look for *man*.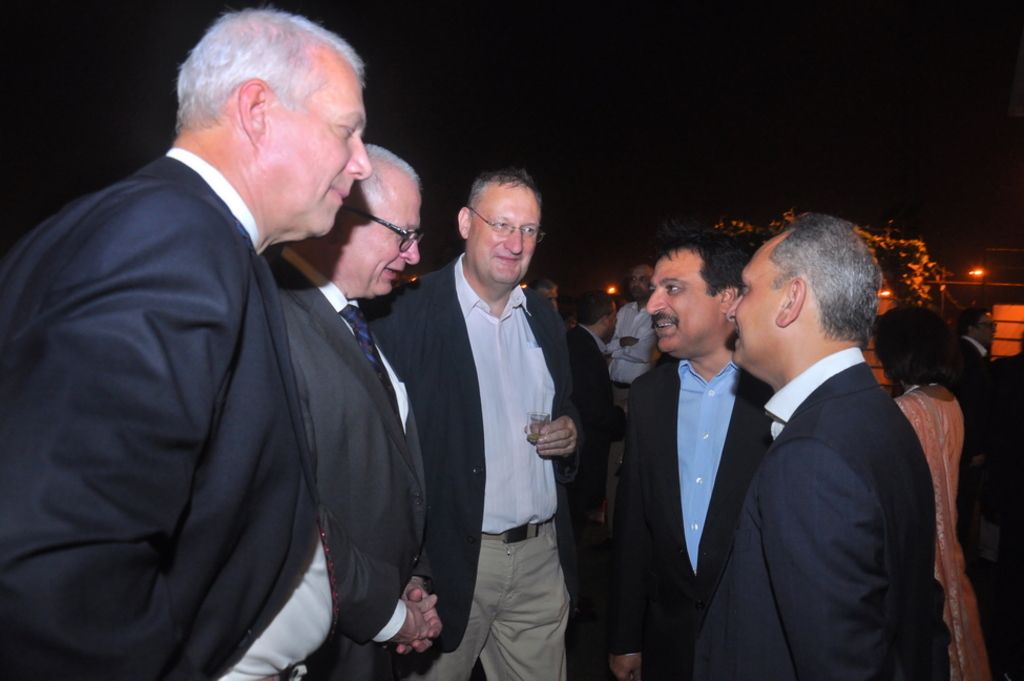
Found: (left=363, top=164, right=576, bottom=680).
